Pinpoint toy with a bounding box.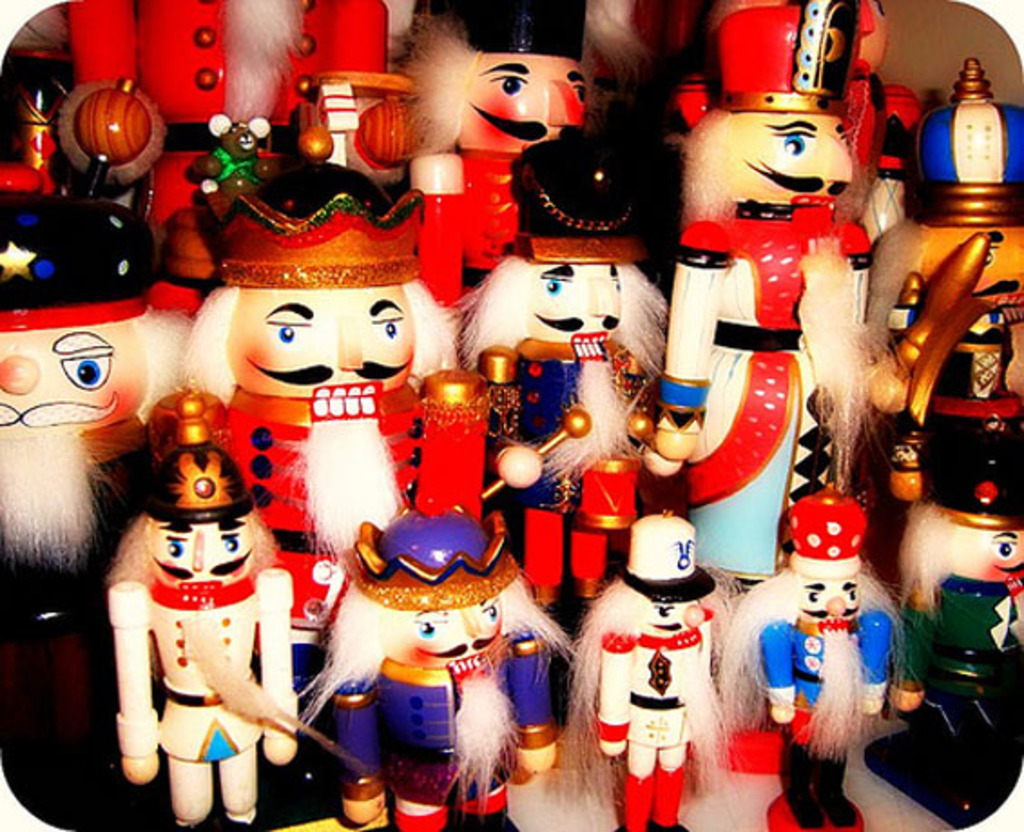
x1=839 y1=232 x2=1020 y2=522.
